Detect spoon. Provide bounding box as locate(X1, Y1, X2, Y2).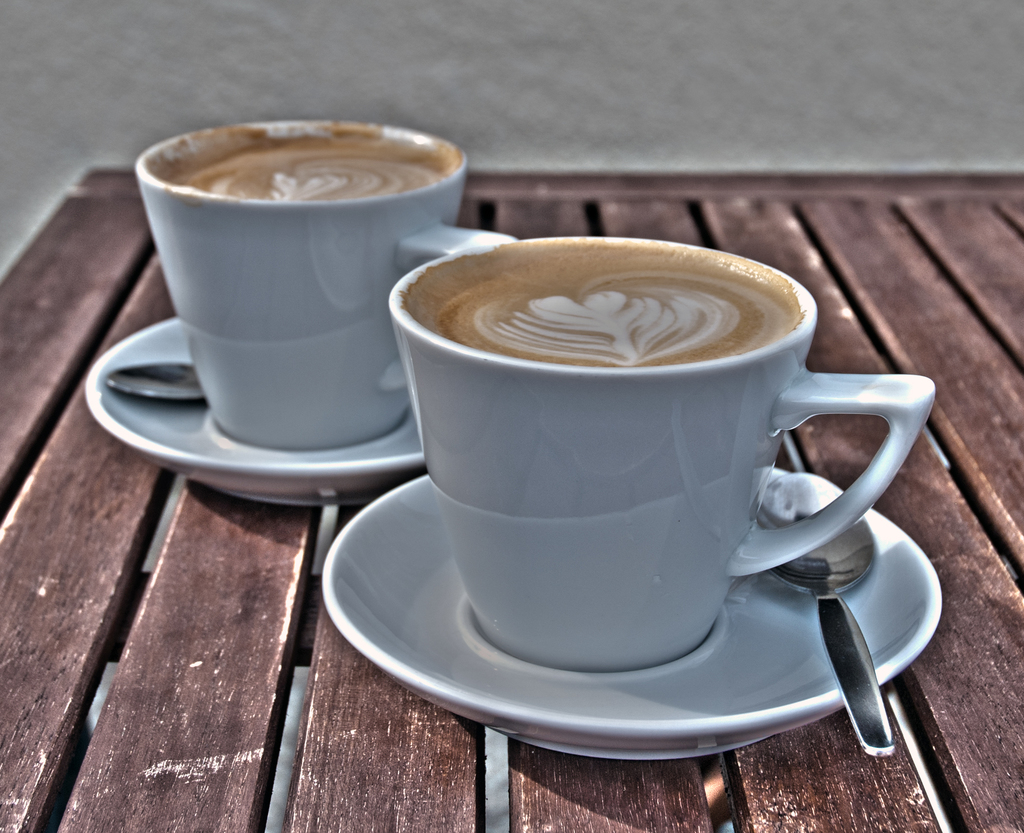
locate(759, 473, 881, 751).
